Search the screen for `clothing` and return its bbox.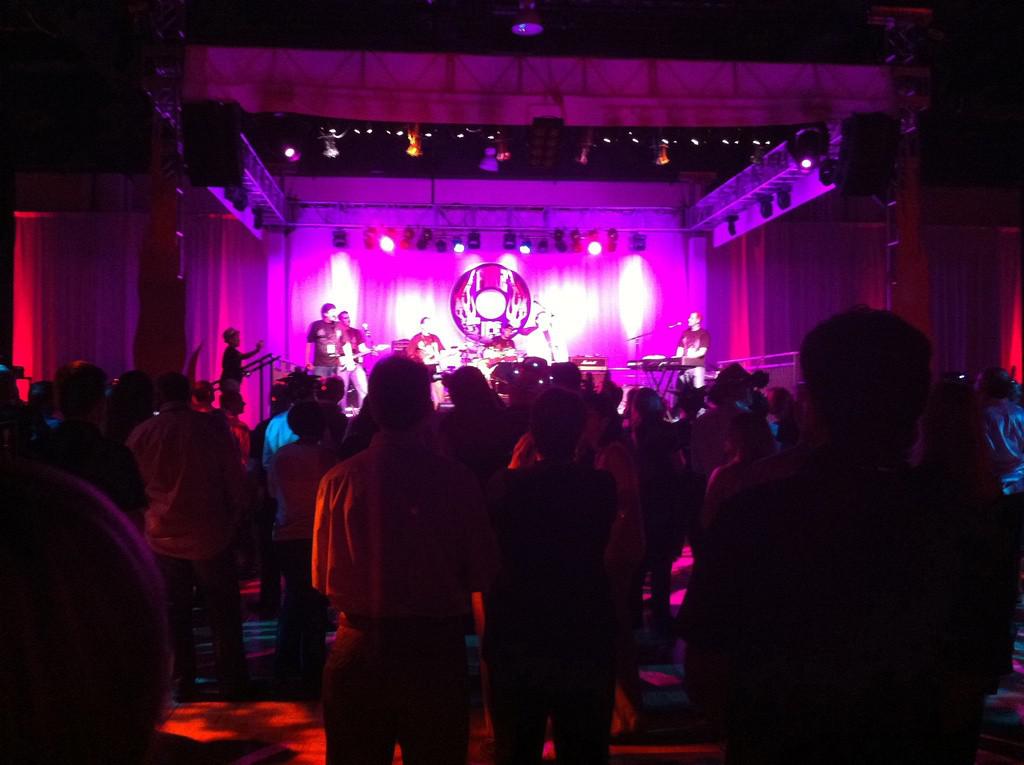
Found: region(260, 405, 302, 480).
